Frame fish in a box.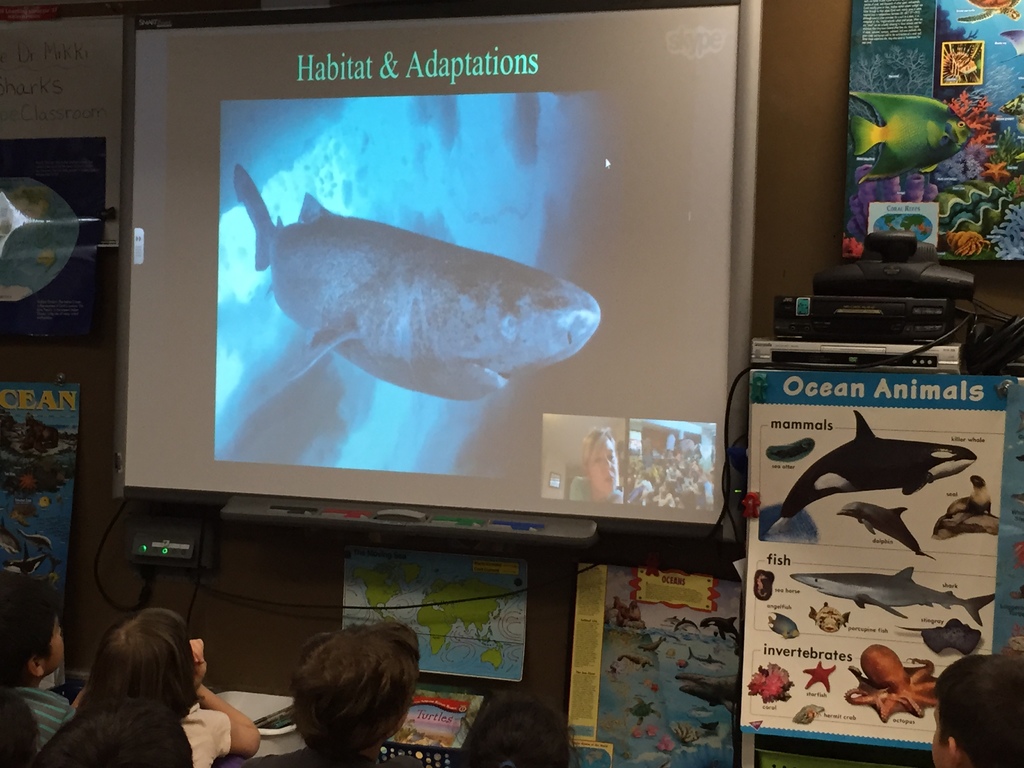
[806,596,852,637].
